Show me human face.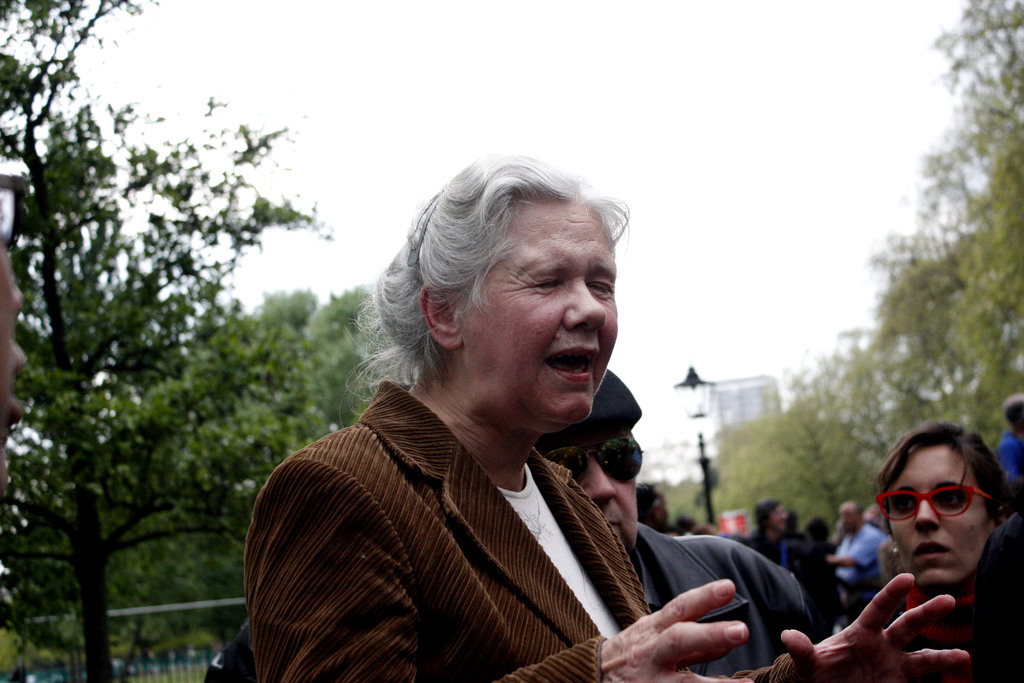
human face is here: [x1=844, y1=506, x2=855, y2=528].
